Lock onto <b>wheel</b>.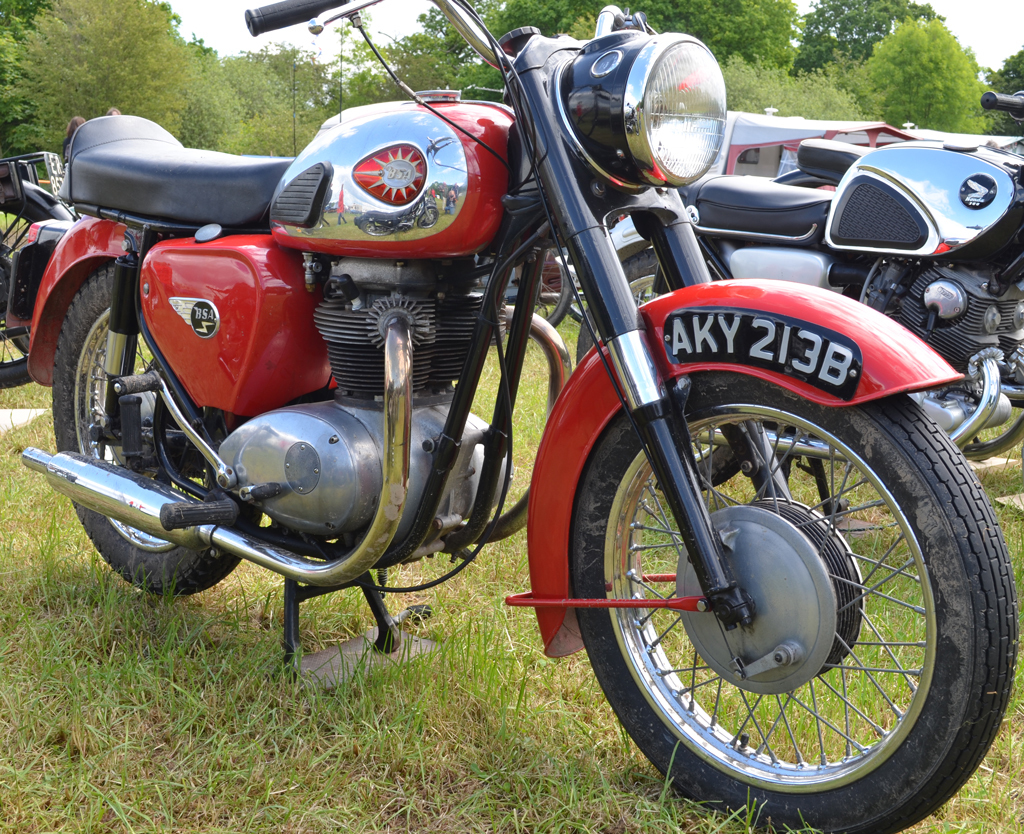
Locked: select_region(509, 280, 1017, 832).
